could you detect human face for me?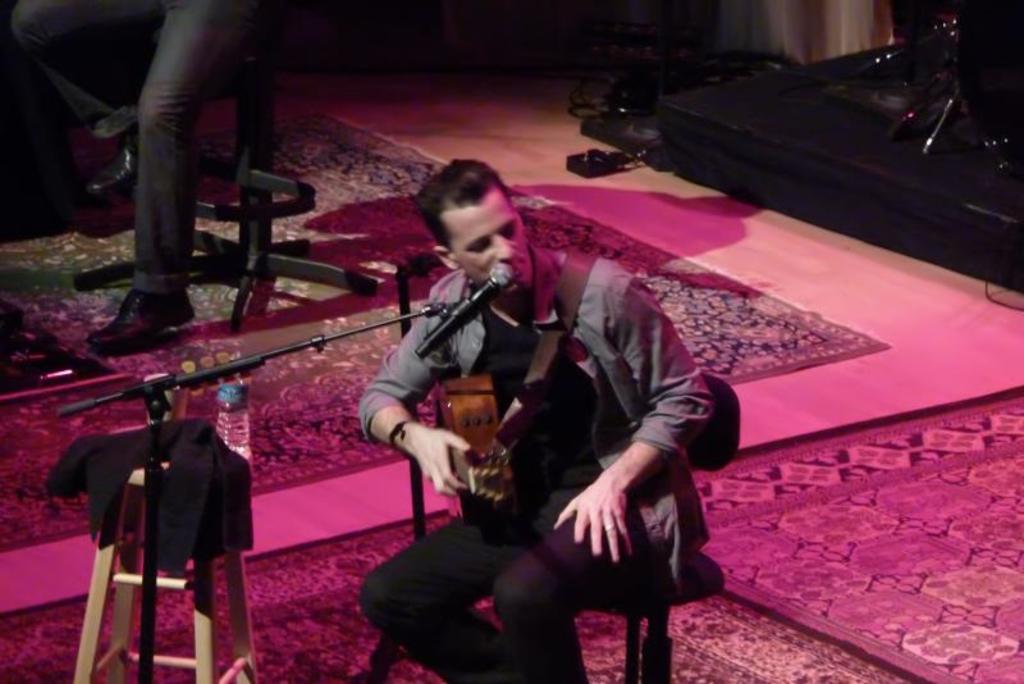
Detection result: region(448, 188, 529, 286).
